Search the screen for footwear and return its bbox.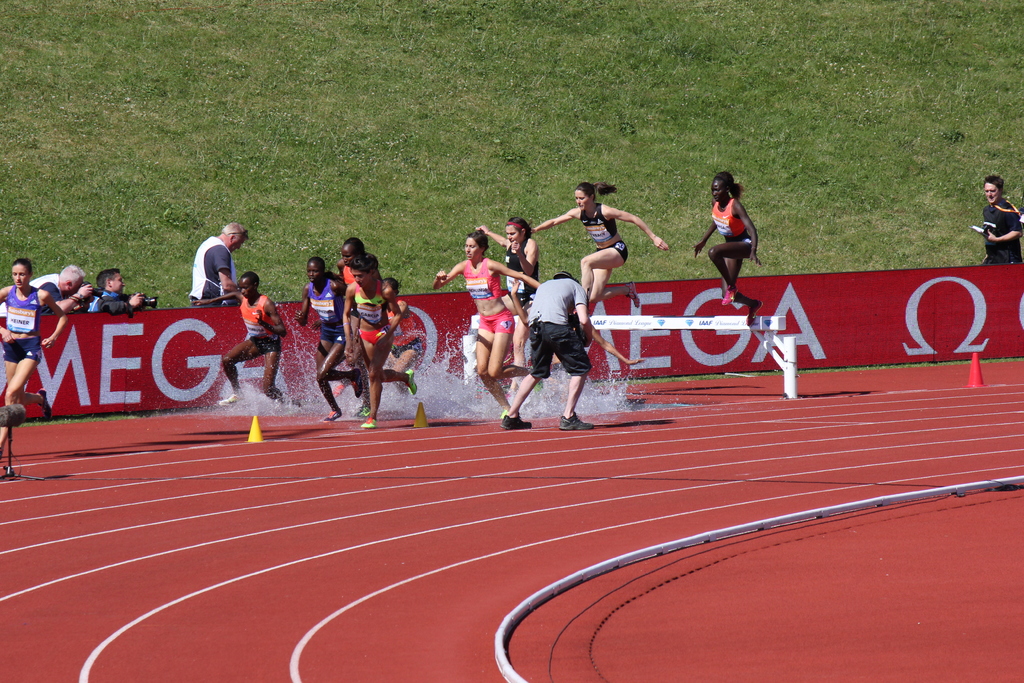
Found: (723,283,741,304).
